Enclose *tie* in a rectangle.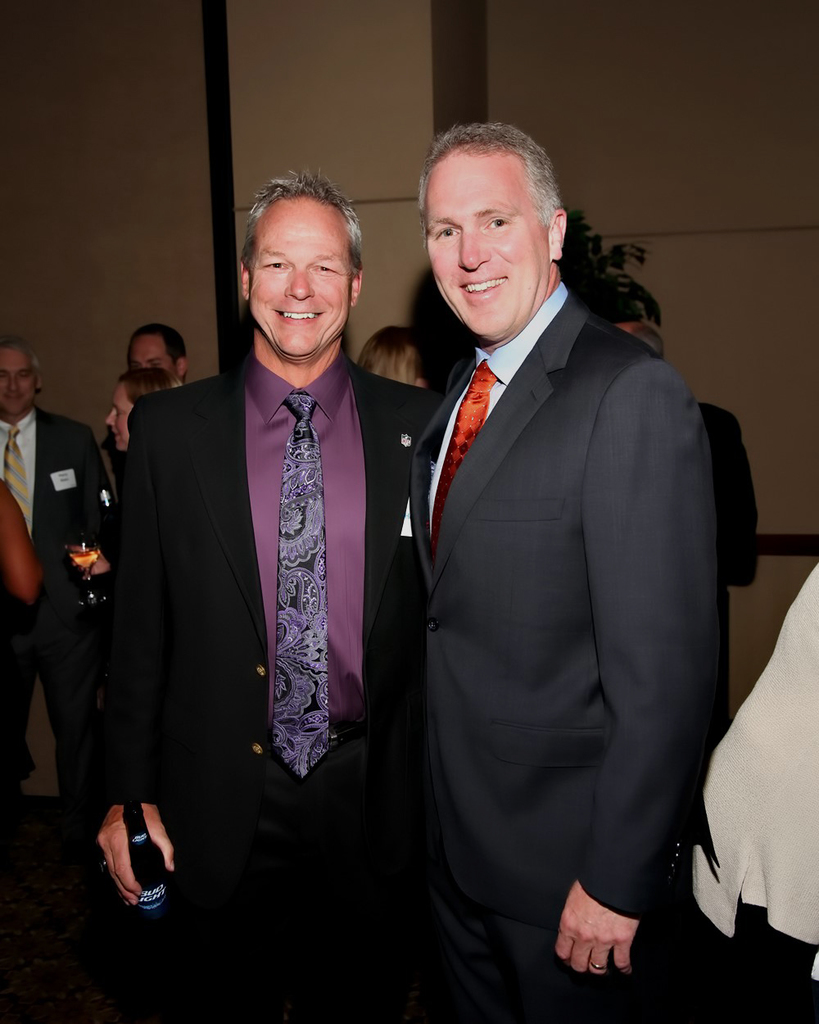
269:392:324:779.
